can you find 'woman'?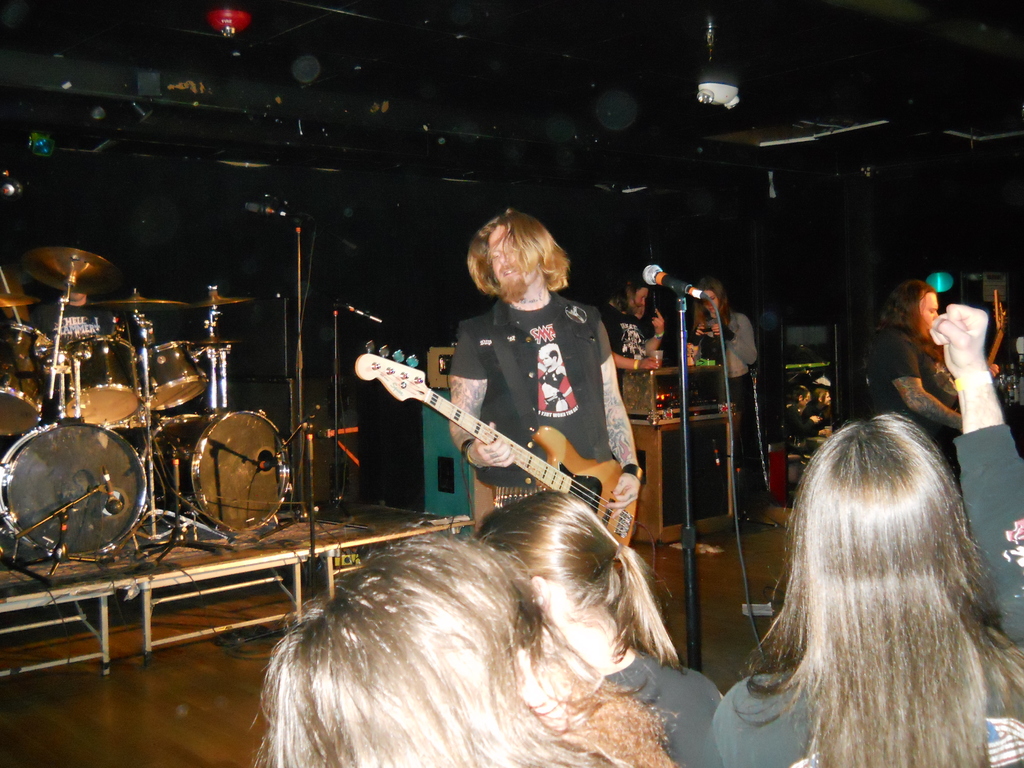
Yes, bounding box: bbox(468, 491, 726, 767).
